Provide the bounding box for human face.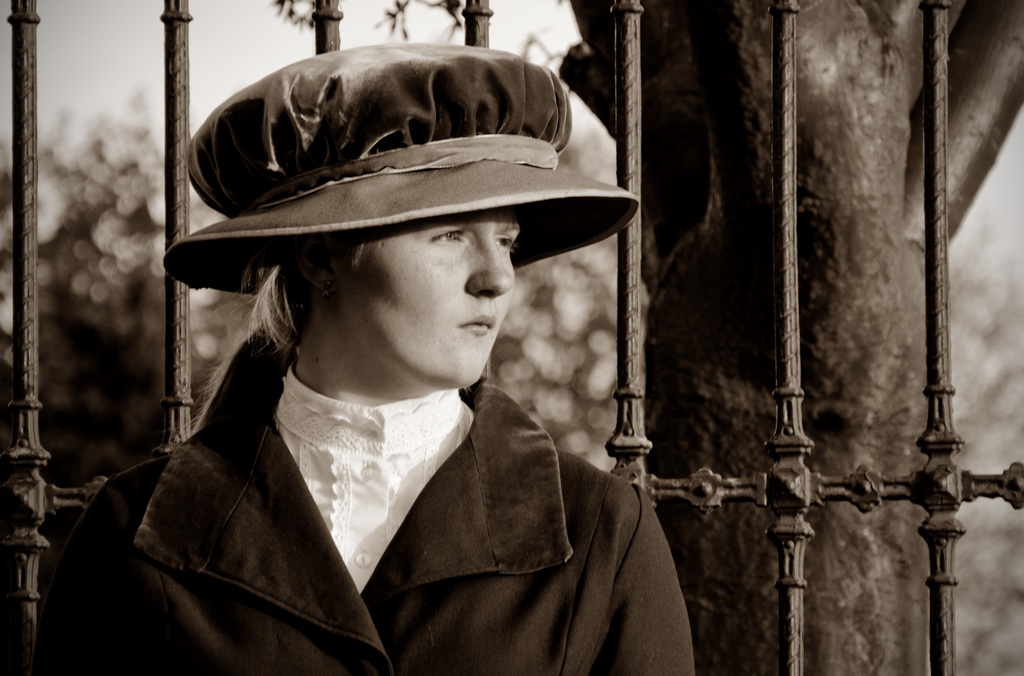
pyautogui.locateOnScreen(339, 209, 519, 385).
